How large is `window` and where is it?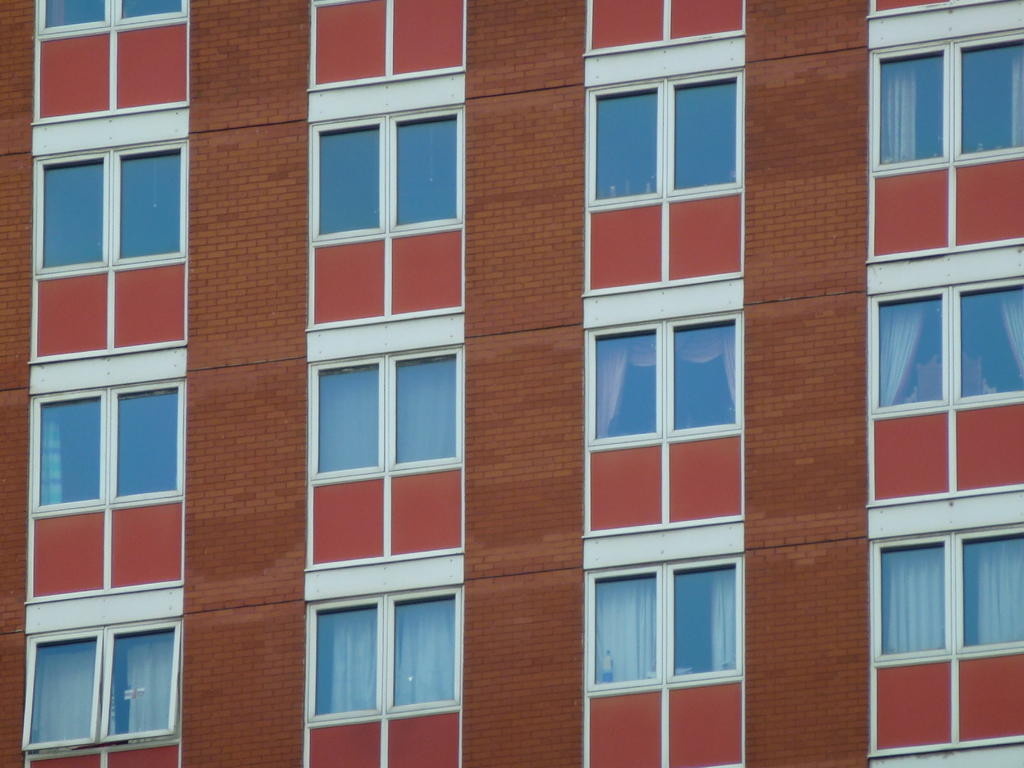
Bounding box: <box>588,76,744,216</box>.
